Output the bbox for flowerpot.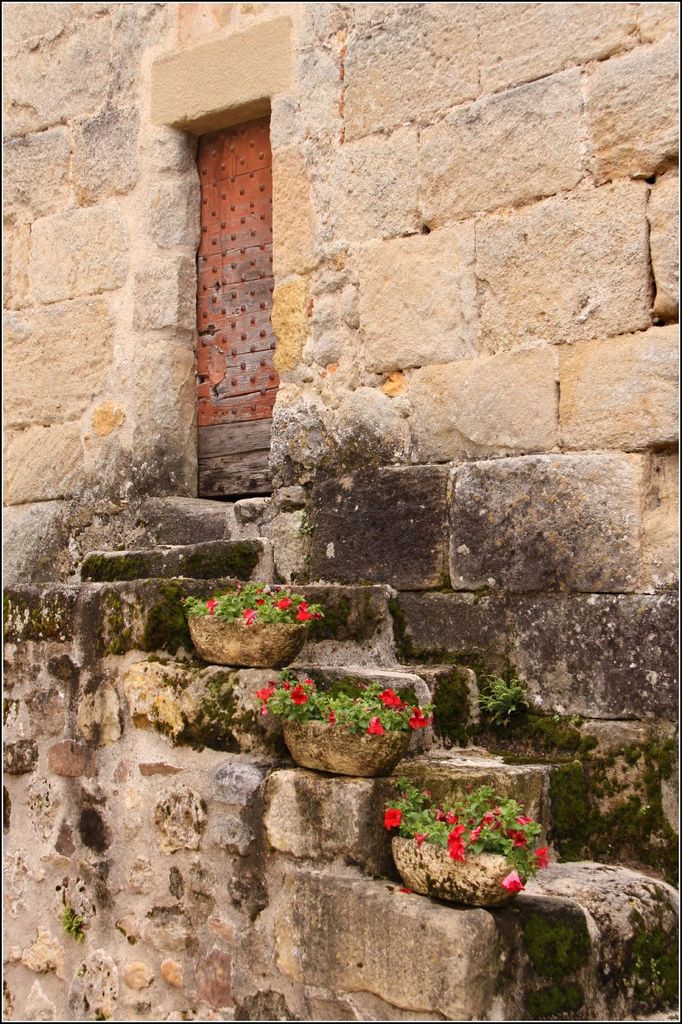
crop(387, 832, 522, 905).
